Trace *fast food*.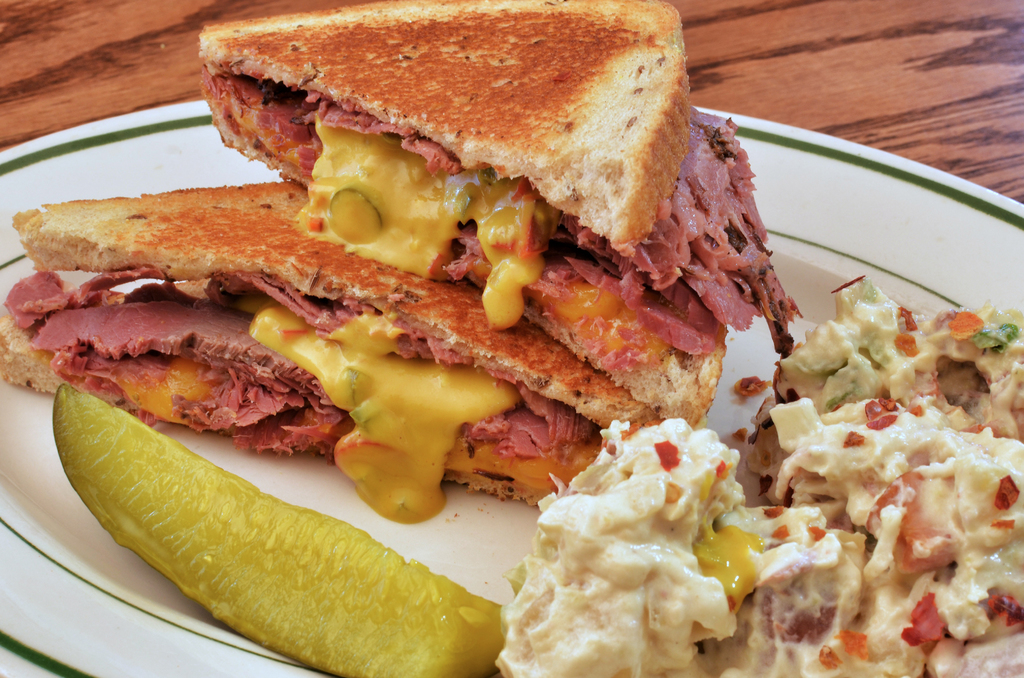
Traced to (0, 0, 1023, 677).
